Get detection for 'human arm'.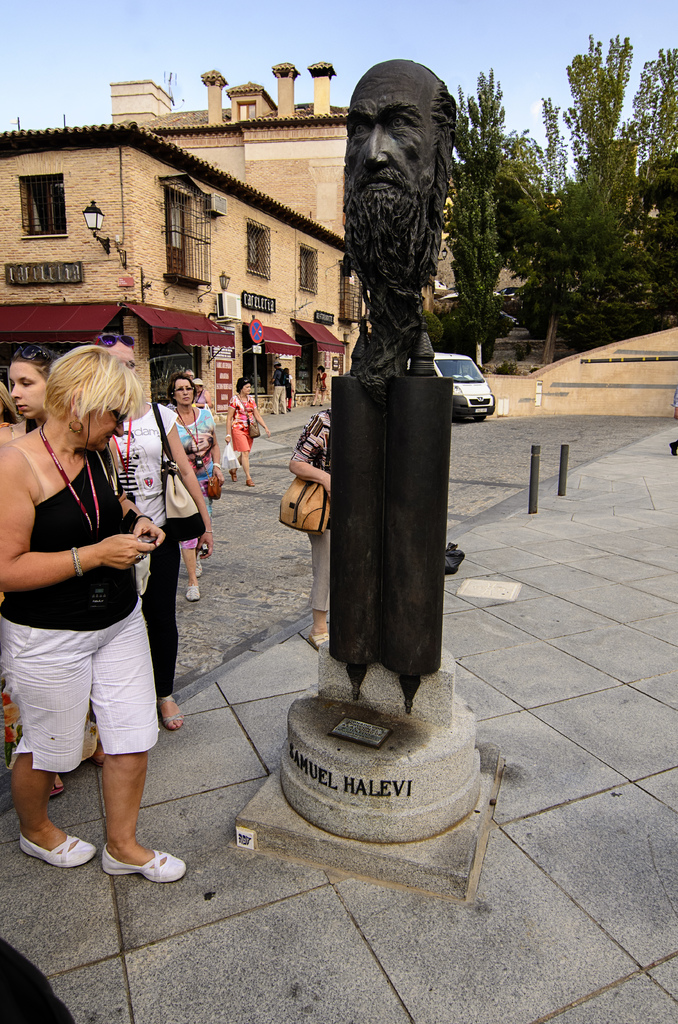
Detection: [left=195, top=388, right=213, bottom=410].
